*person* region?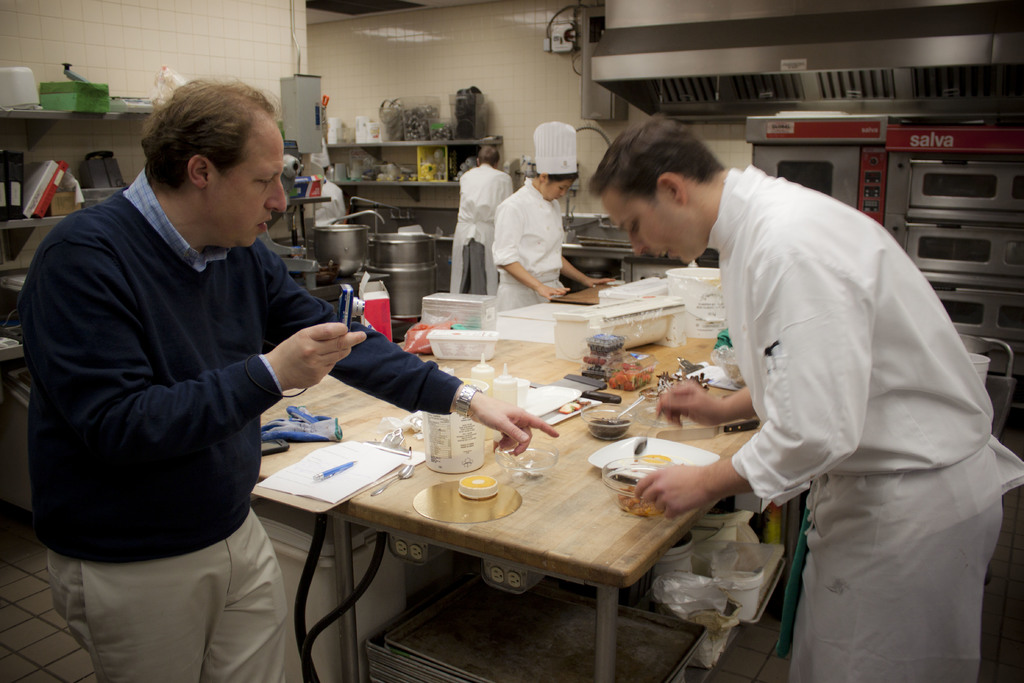
<box>448,145,511,300</box>
